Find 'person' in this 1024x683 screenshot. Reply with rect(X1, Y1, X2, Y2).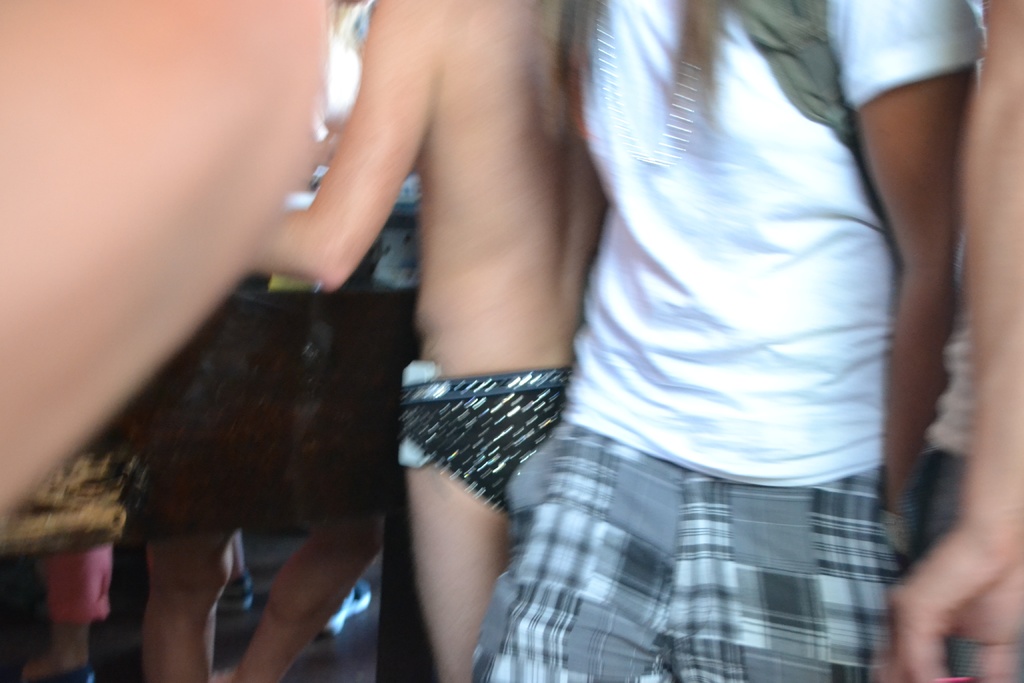
rect(235, 0, 604, 682).
